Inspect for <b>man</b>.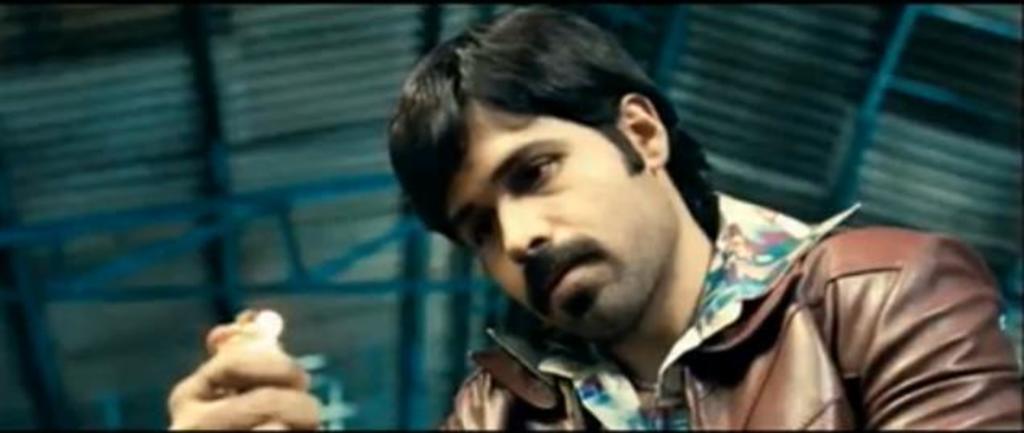
Inspection: bbox(341, 32, 943, 431).
